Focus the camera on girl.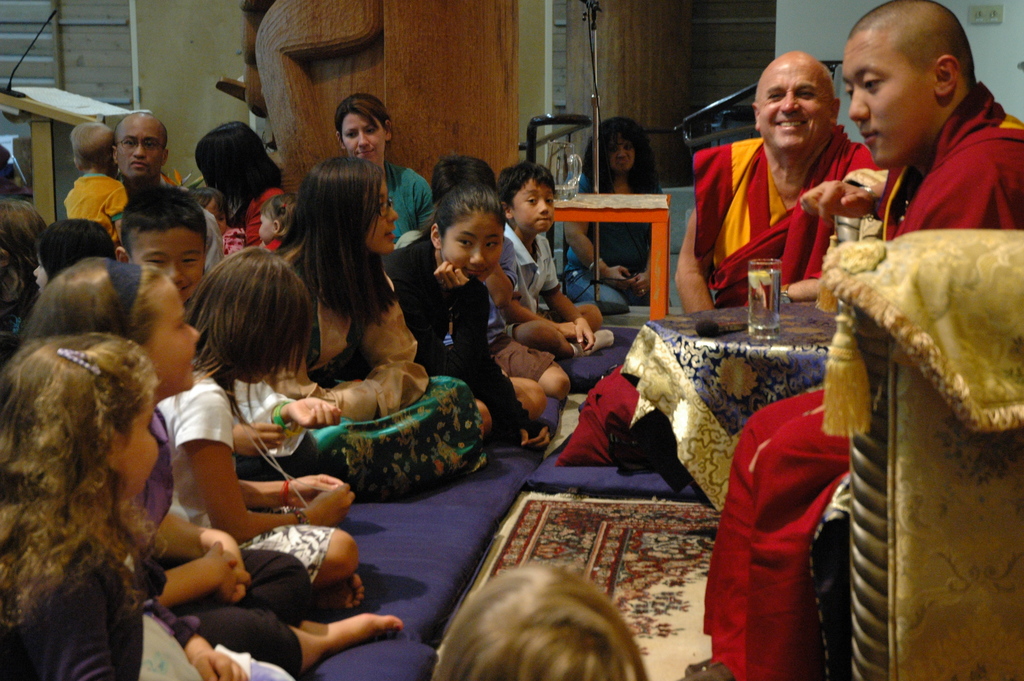
Focus region: BBox(434, 564, 649, 680).
